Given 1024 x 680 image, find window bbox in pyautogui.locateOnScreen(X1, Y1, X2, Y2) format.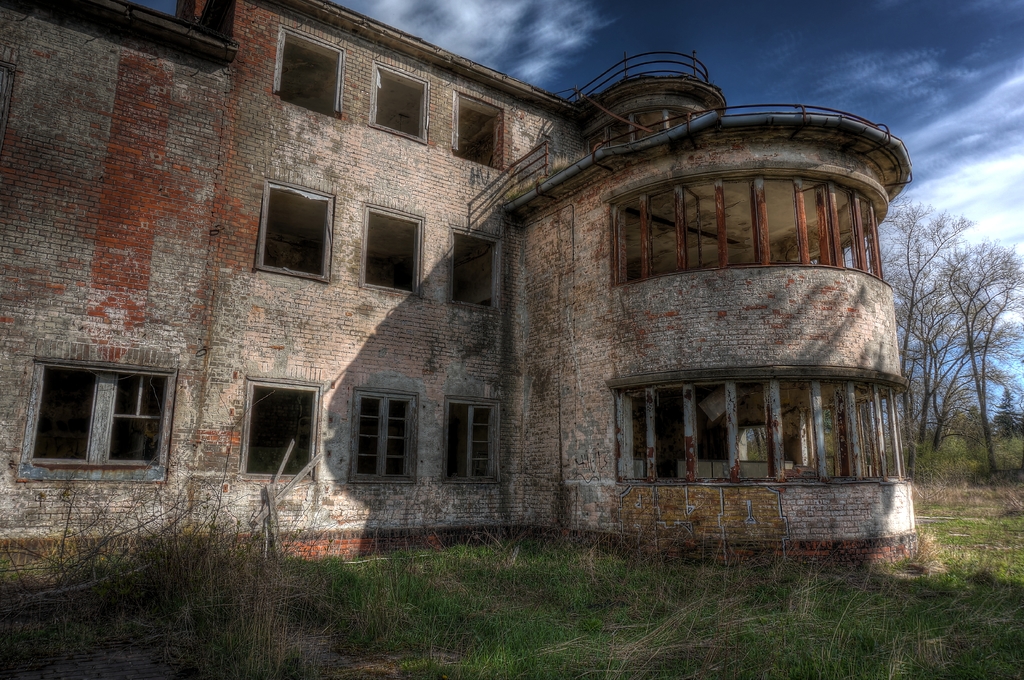
pyautogui.locateOnScreen(275, 31, 346, 122).
